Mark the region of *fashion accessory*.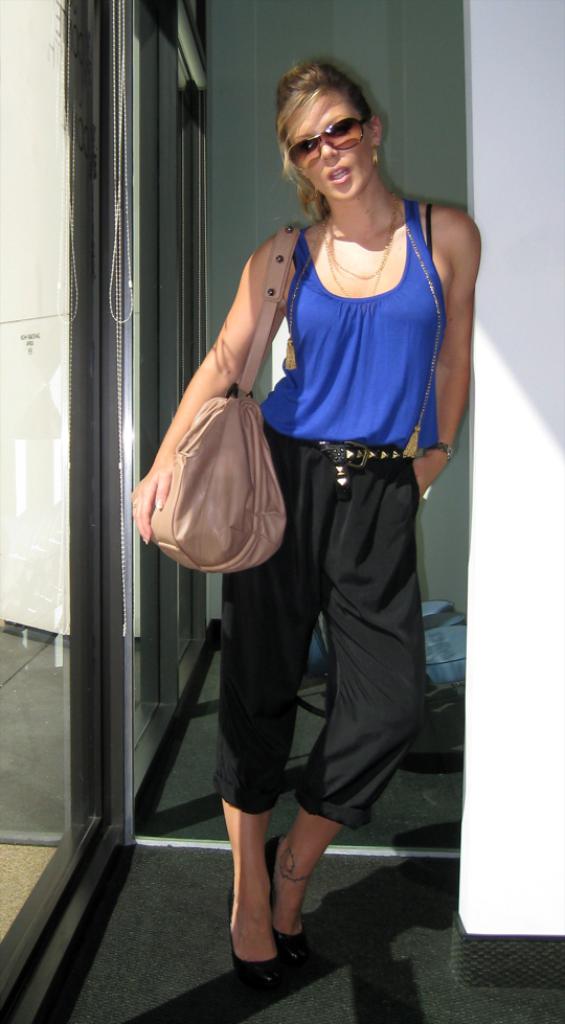
Region: select_region(280, 111, 376, 165).
